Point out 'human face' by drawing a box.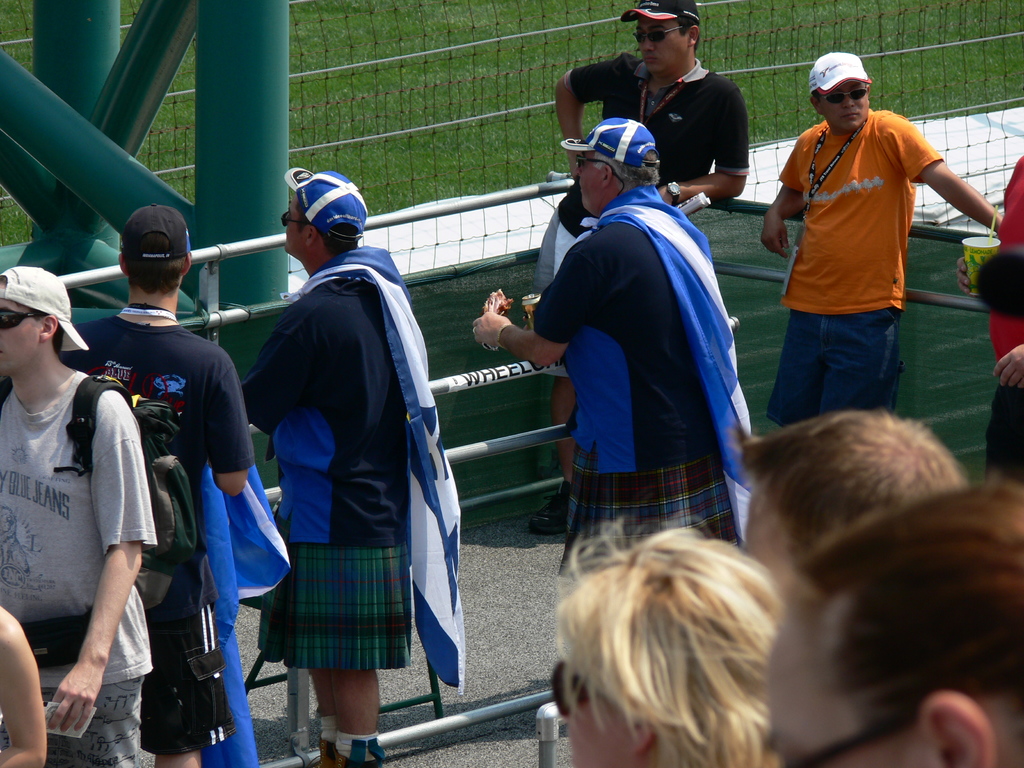
Rect(283, 193, 310, 258).
